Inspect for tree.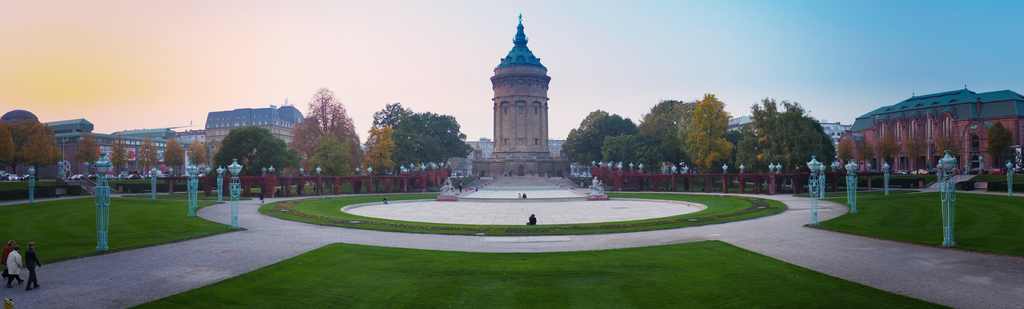
Inspection: x1=133, y1=134, x2=159, y2=178.
